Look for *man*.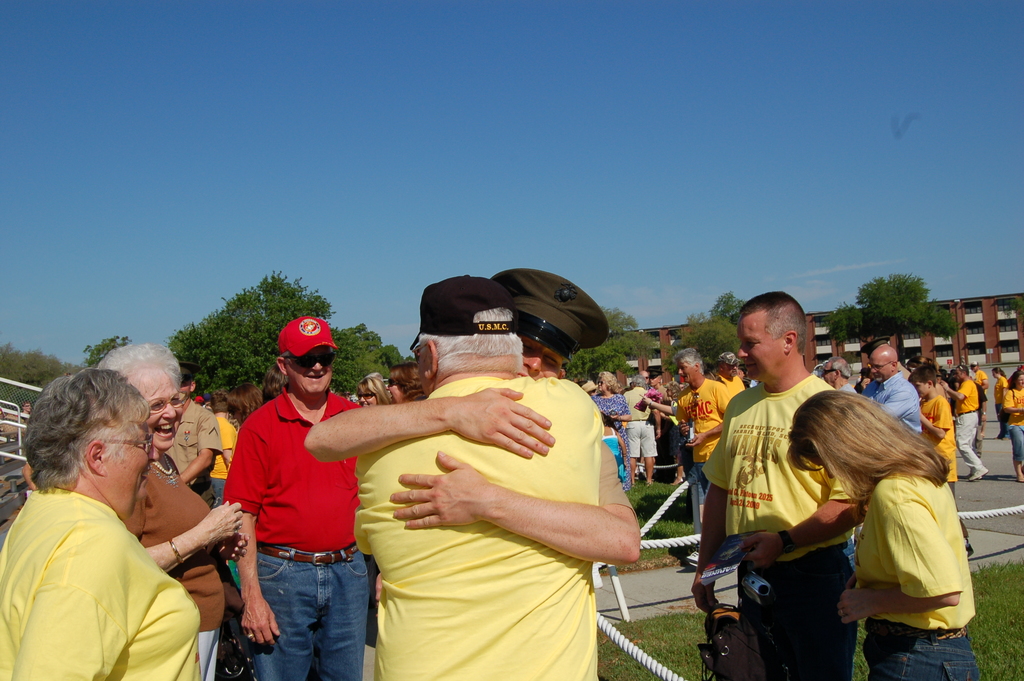
Found: <box>637,370,673,406</box>.
